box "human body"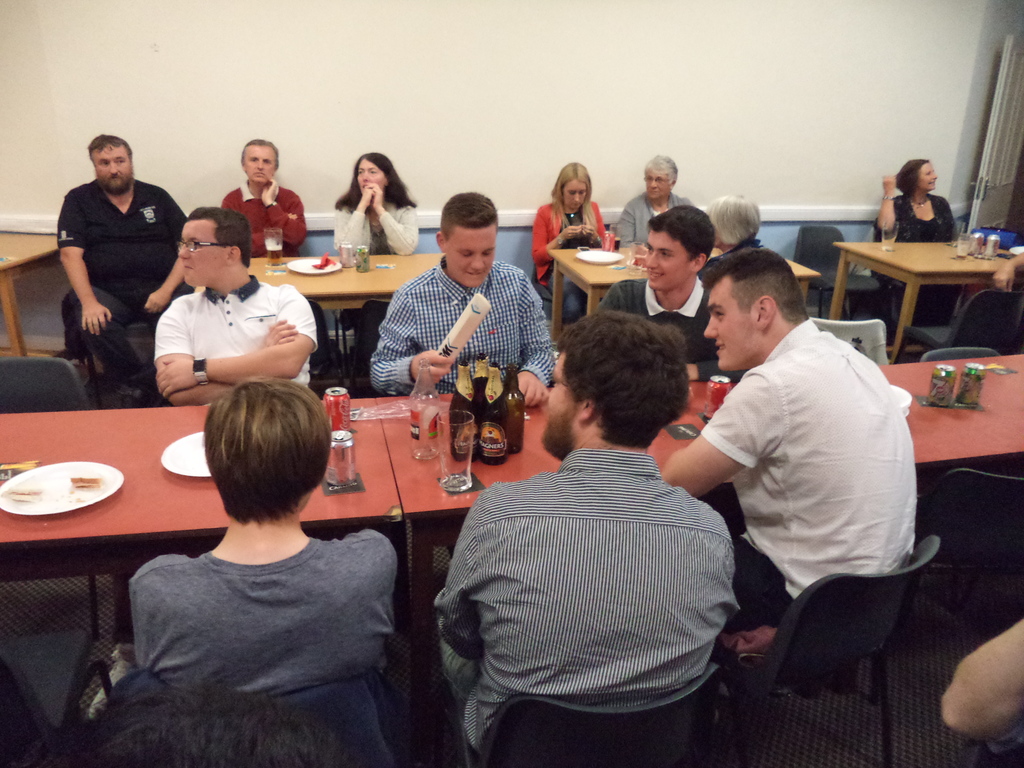
x1=656, y1=321, x2=914, y2=642
